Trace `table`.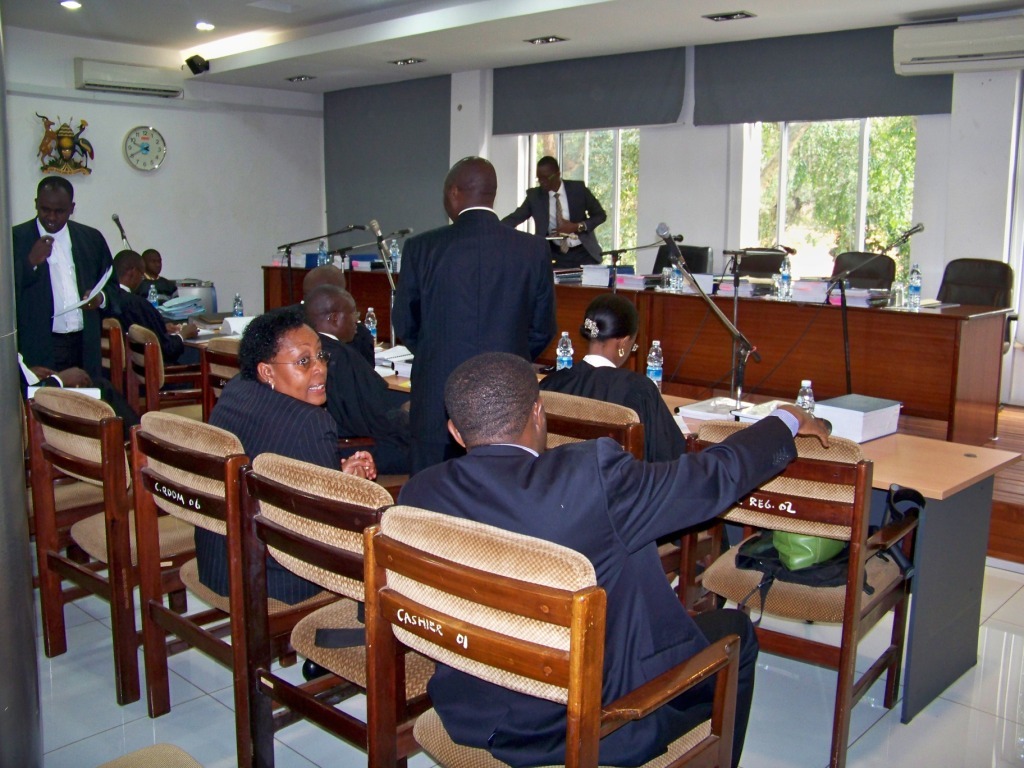
Traced to (172,314,1020,723).
